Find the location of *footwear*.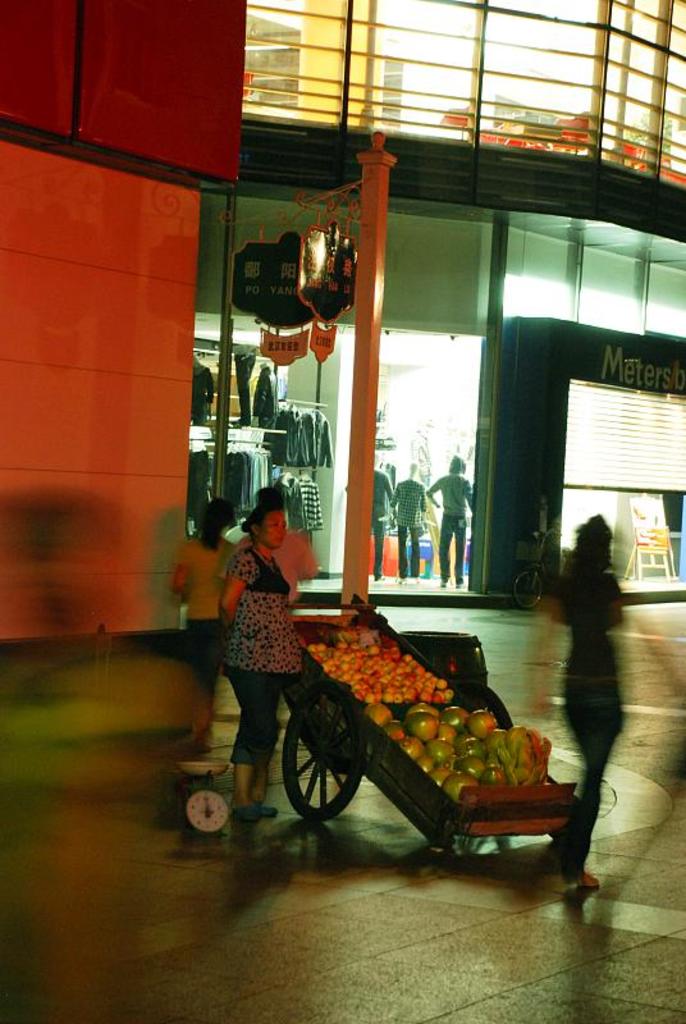
Location: detection(440, 579, 447, 588).
